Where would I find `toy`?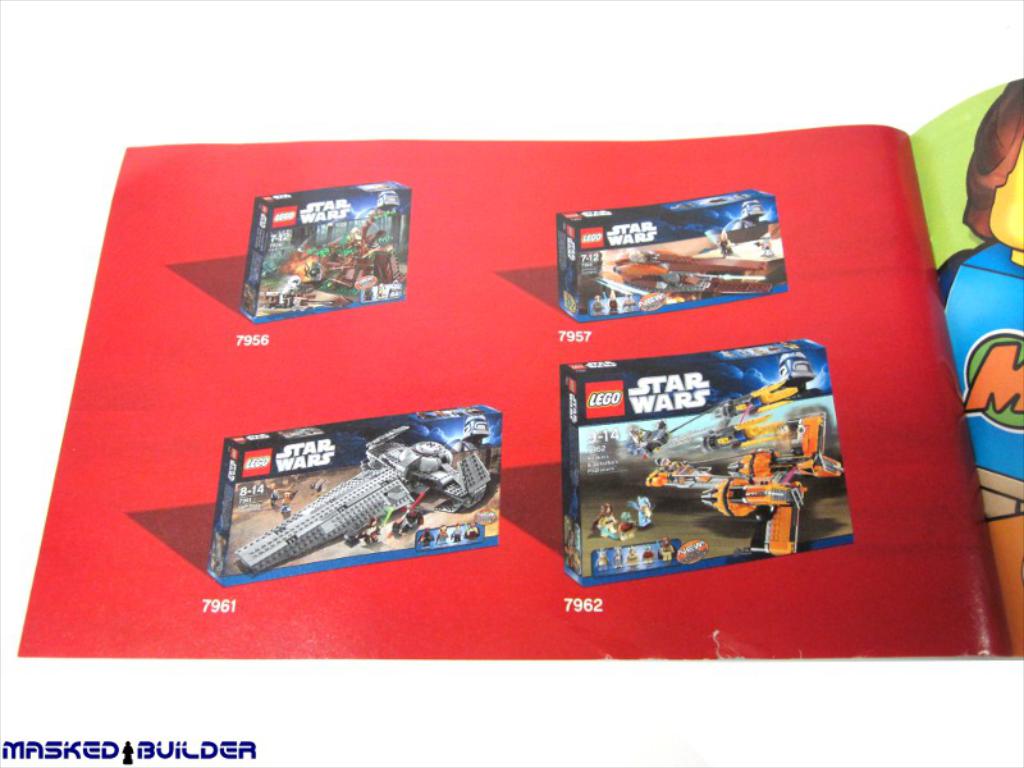
At locate(269, 486, 280, 507).
